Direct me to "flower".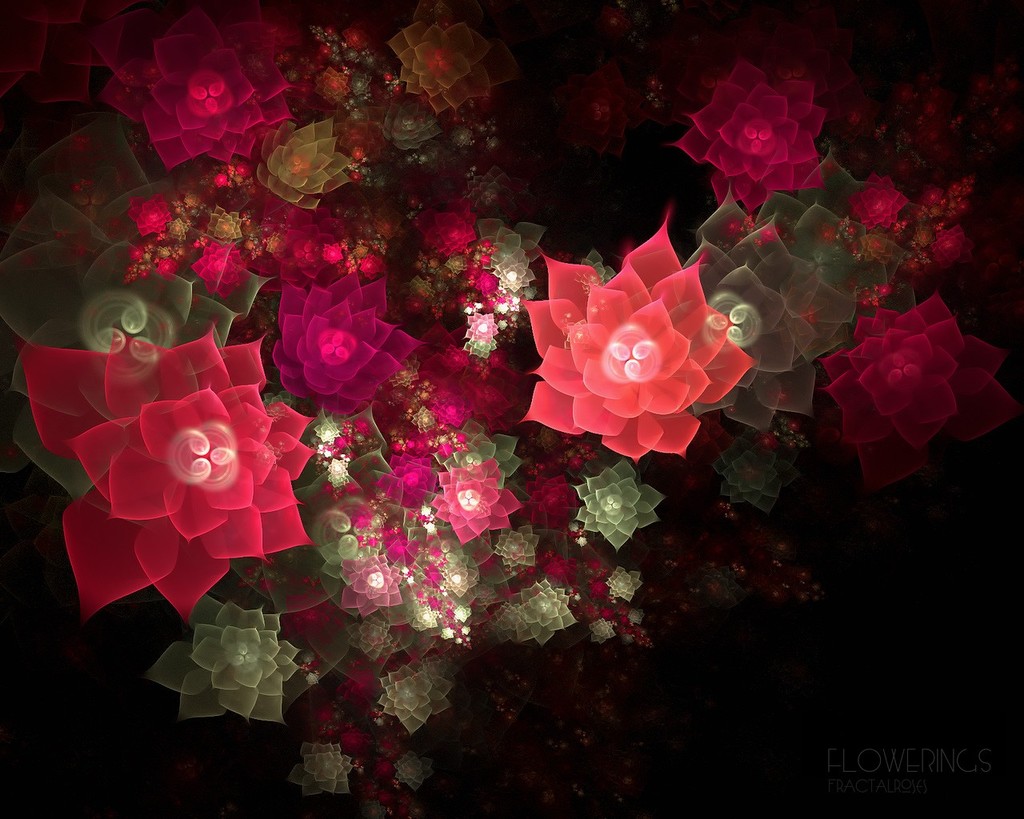
Direction: {"x1": 382, "y1": 652, "x2": 453, "y2": 733}.
